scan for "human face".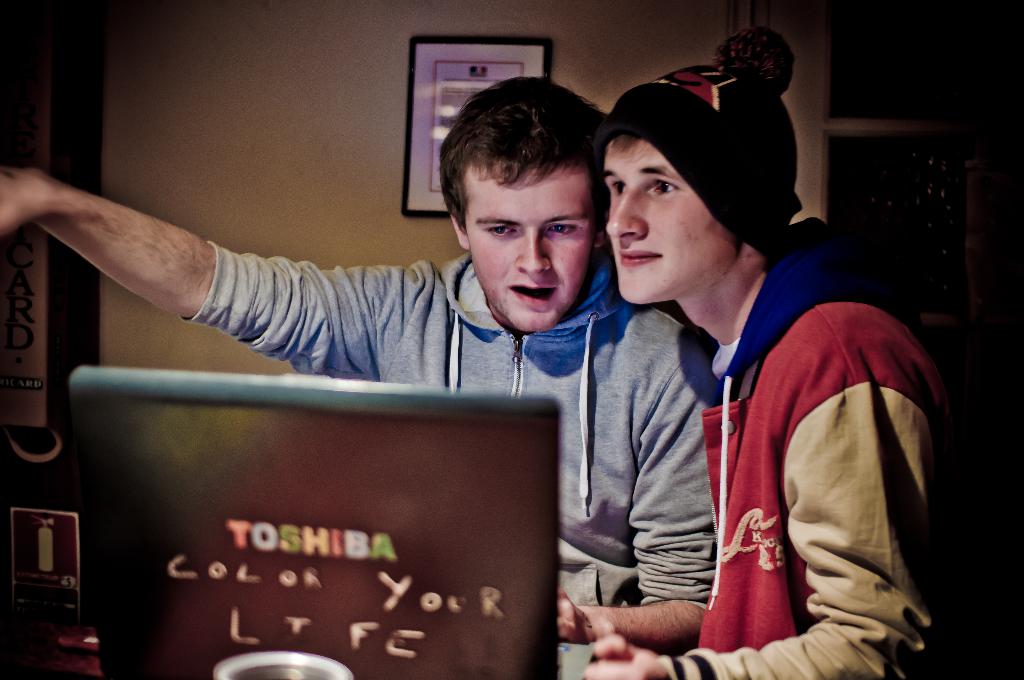
Scan result: 460, 160, 594, 330.
